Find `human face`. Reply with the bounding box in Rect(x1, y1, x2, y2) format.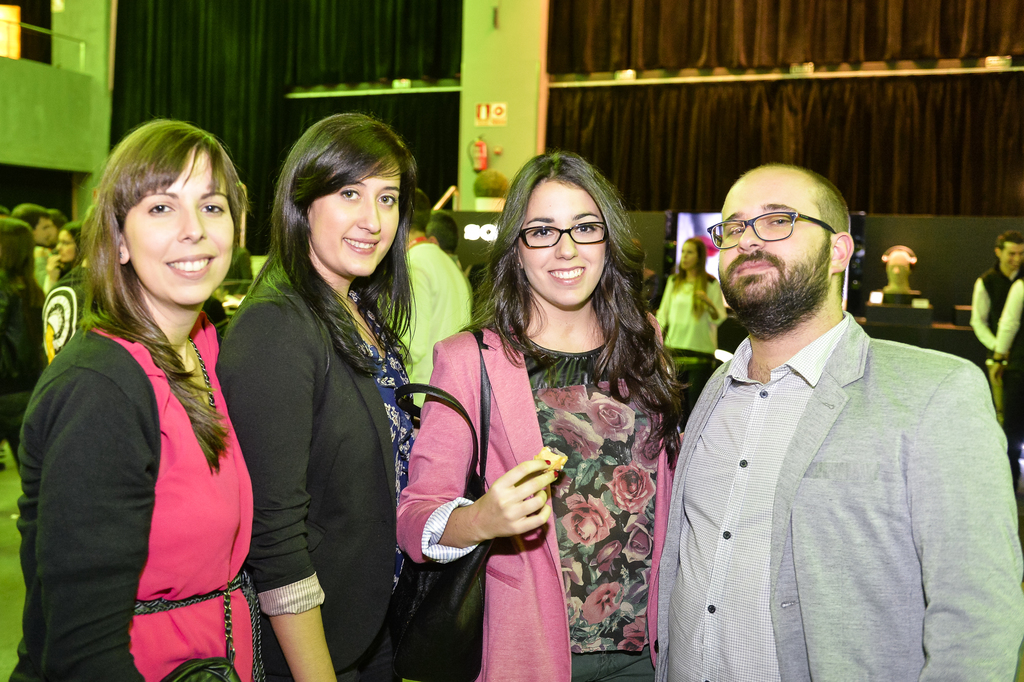
Rect(517, 175, 605, 305).
